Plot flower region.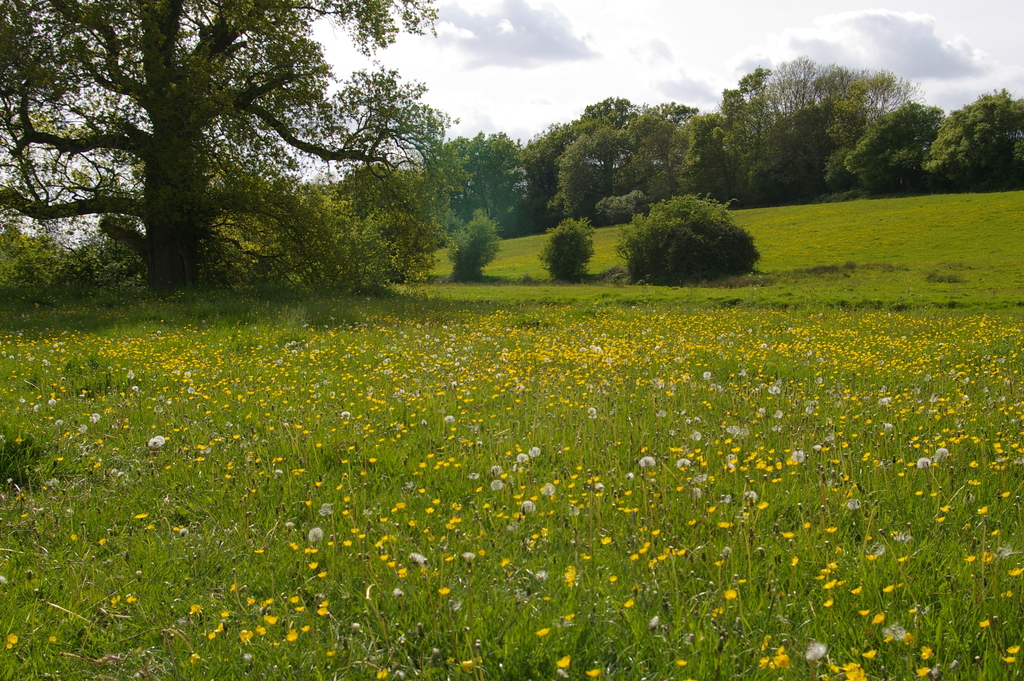
Plotted at 673:659:689:666.
